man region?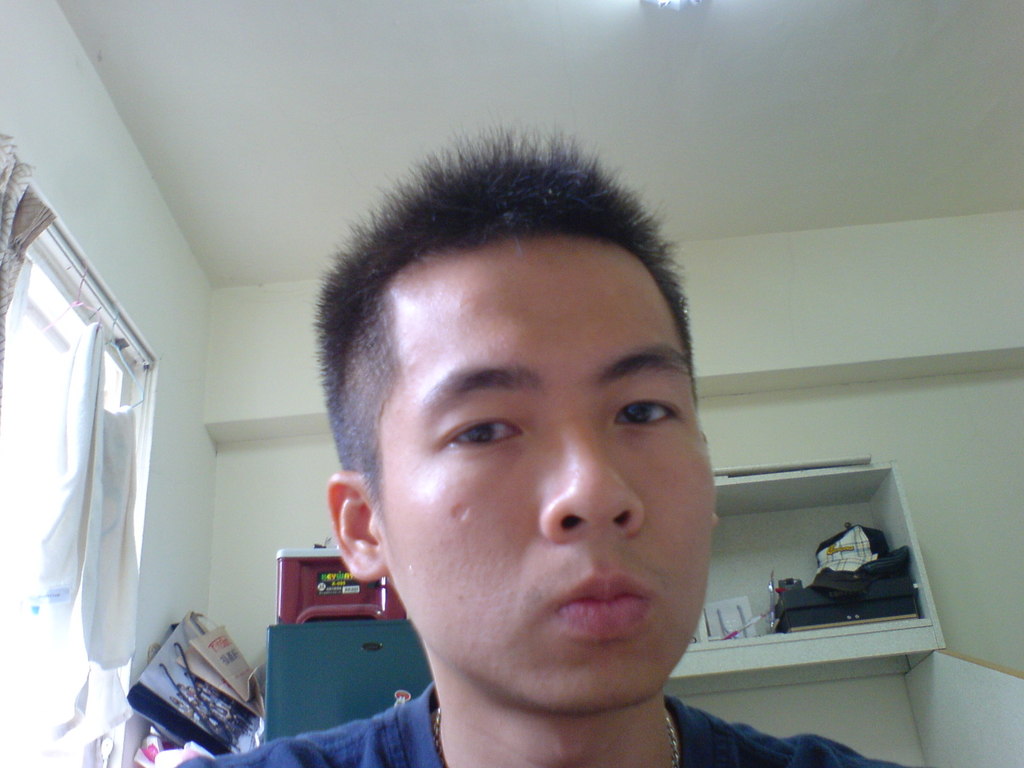
bbox=[162, 134, 890, 767]
